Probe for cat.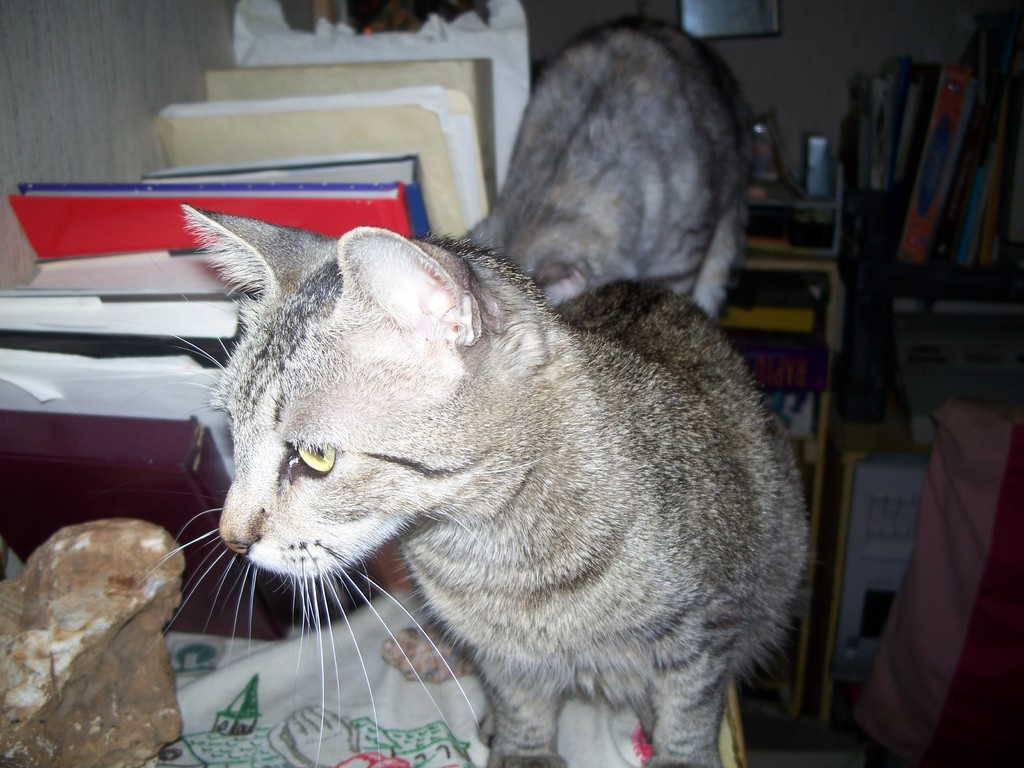
Probe result: locate(460, 13, 756, 326).
